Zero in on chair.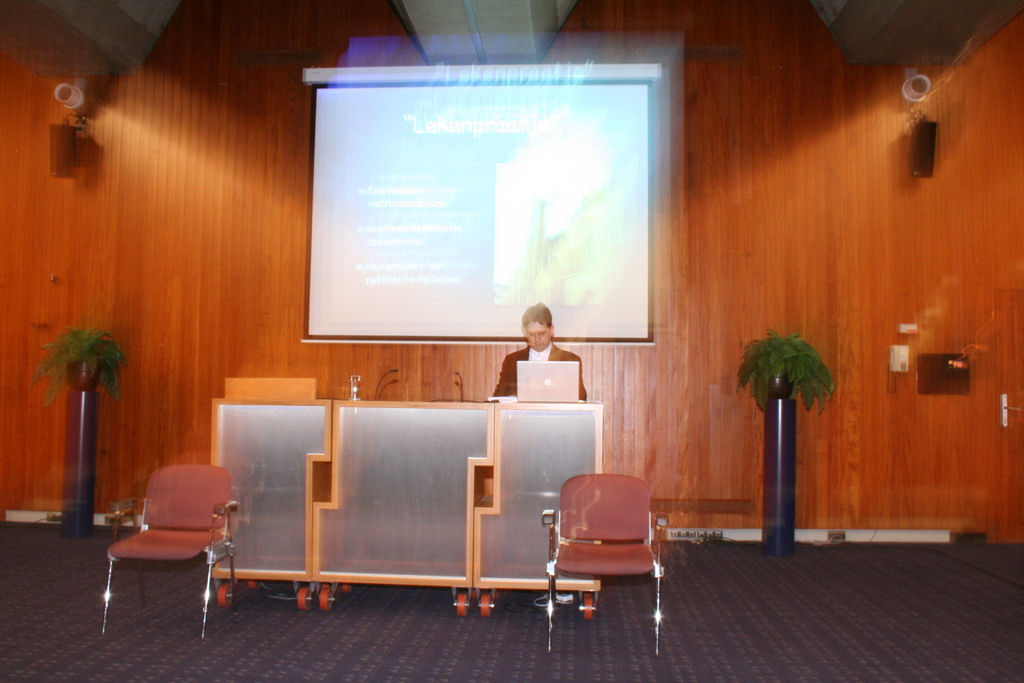
Zeroed in: rect(540, 472, 671, 657).
